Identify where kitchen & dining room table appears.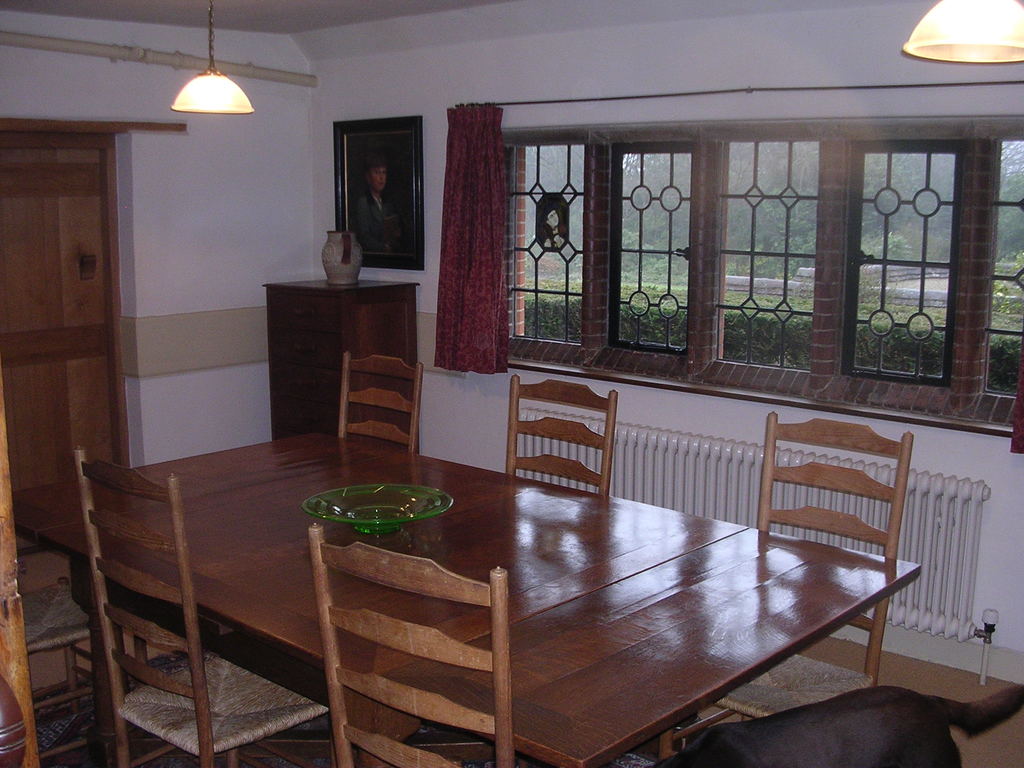
Appears at (0,349,919,767).
